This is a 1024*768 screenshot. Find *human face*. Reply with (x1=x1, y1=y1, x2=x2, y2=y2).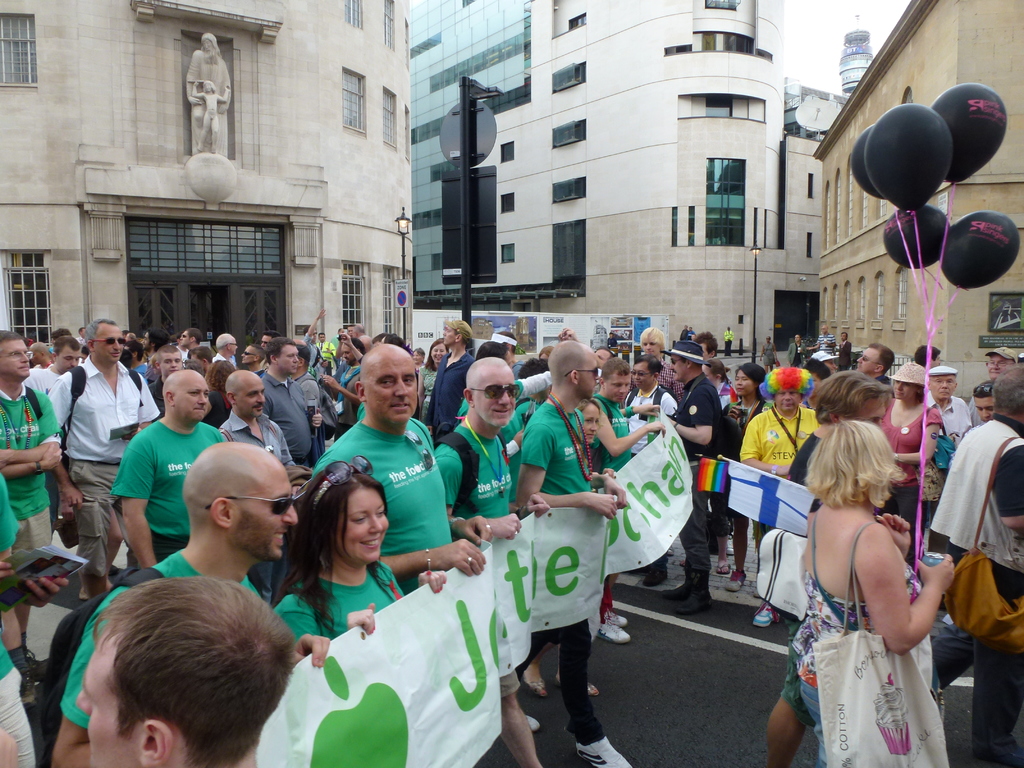
(x1=72, y1=627, x2=139, y2=767).
